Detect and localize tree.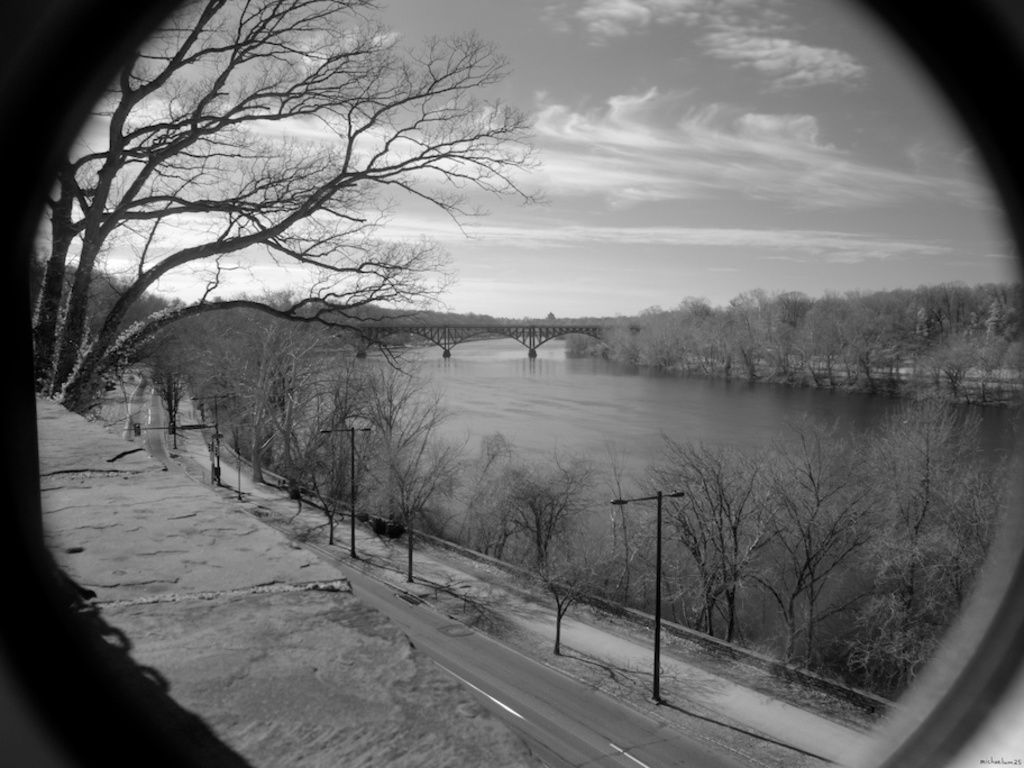
Localized at <box>513,551,628,655</box>.
